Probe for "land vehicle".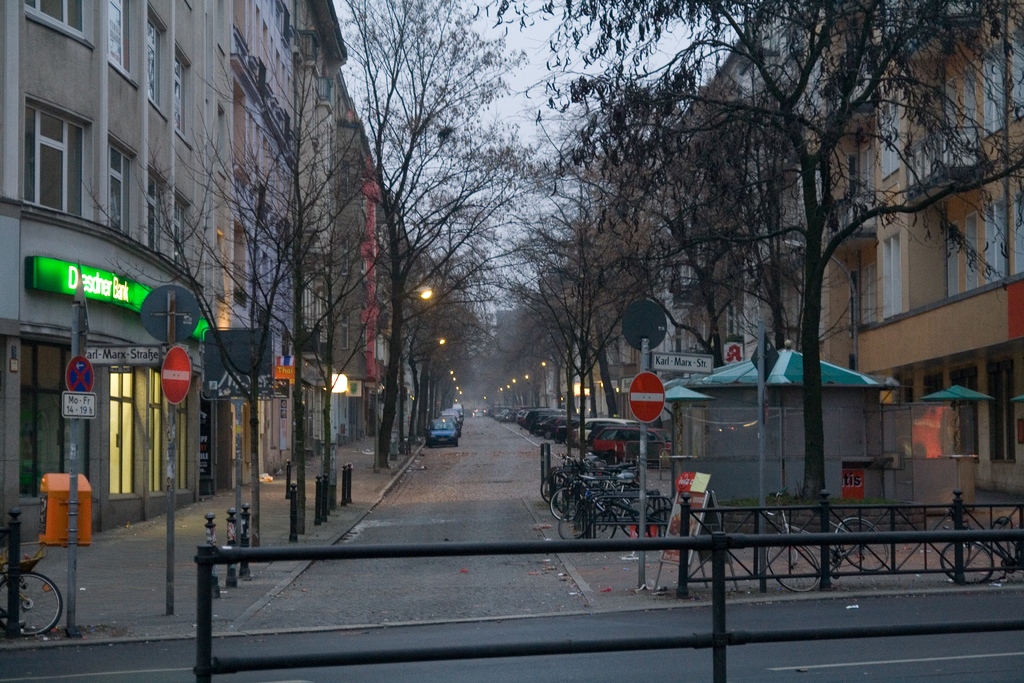
Probe result: (937,520,1023,586).
